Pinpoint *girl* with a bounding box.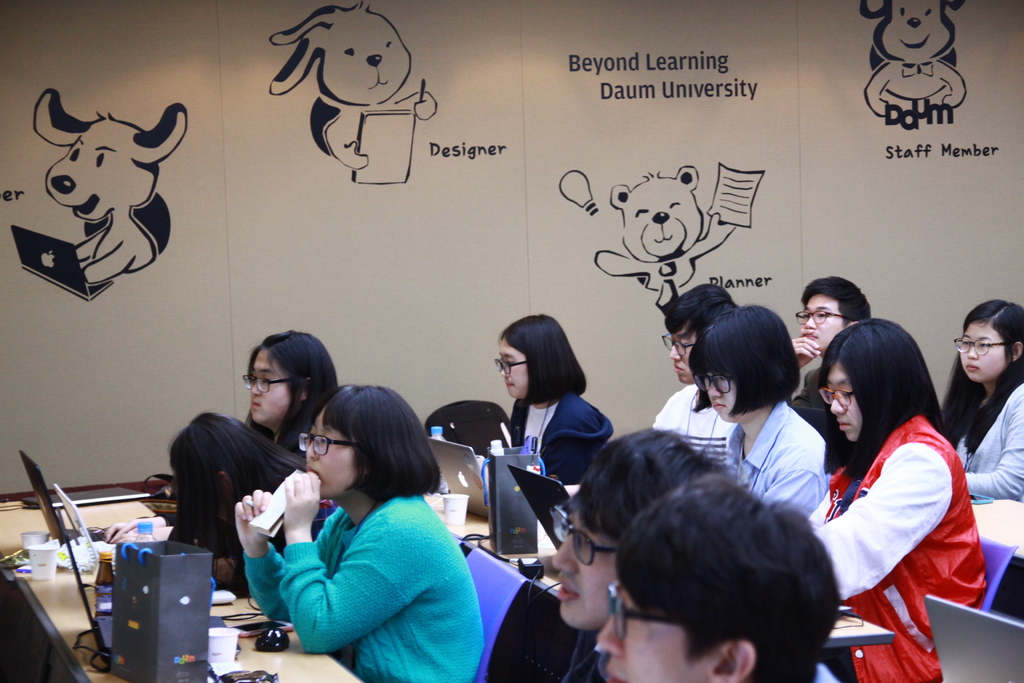
bbox=(238, 378, 481, 682).
